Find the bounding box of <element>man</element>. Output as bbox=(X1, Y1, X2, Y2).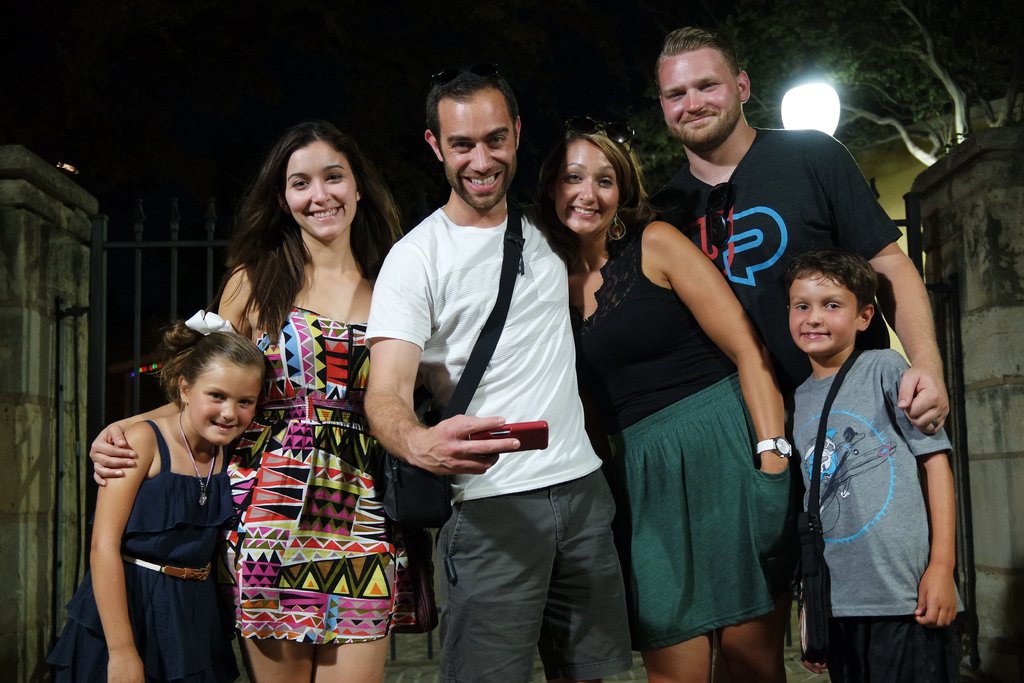
bbox=(364, 76, 626, 677).
